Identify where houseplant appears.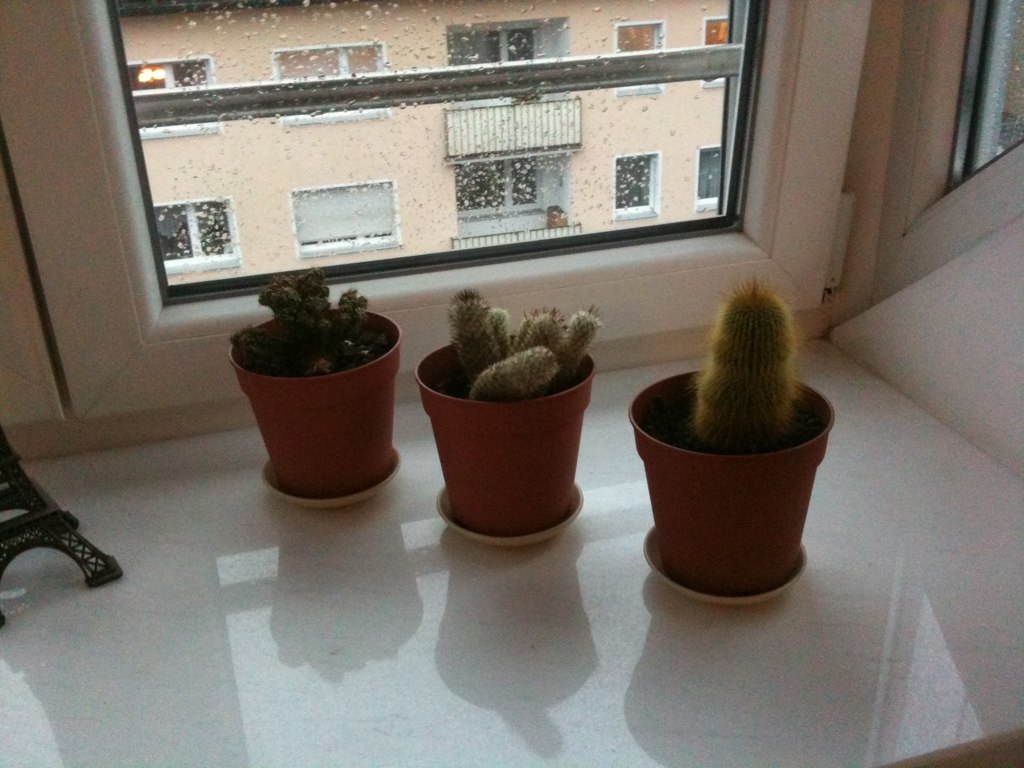
Appears at {"left": 626, "top": 274, "right": 836, "bottom": 604}.
